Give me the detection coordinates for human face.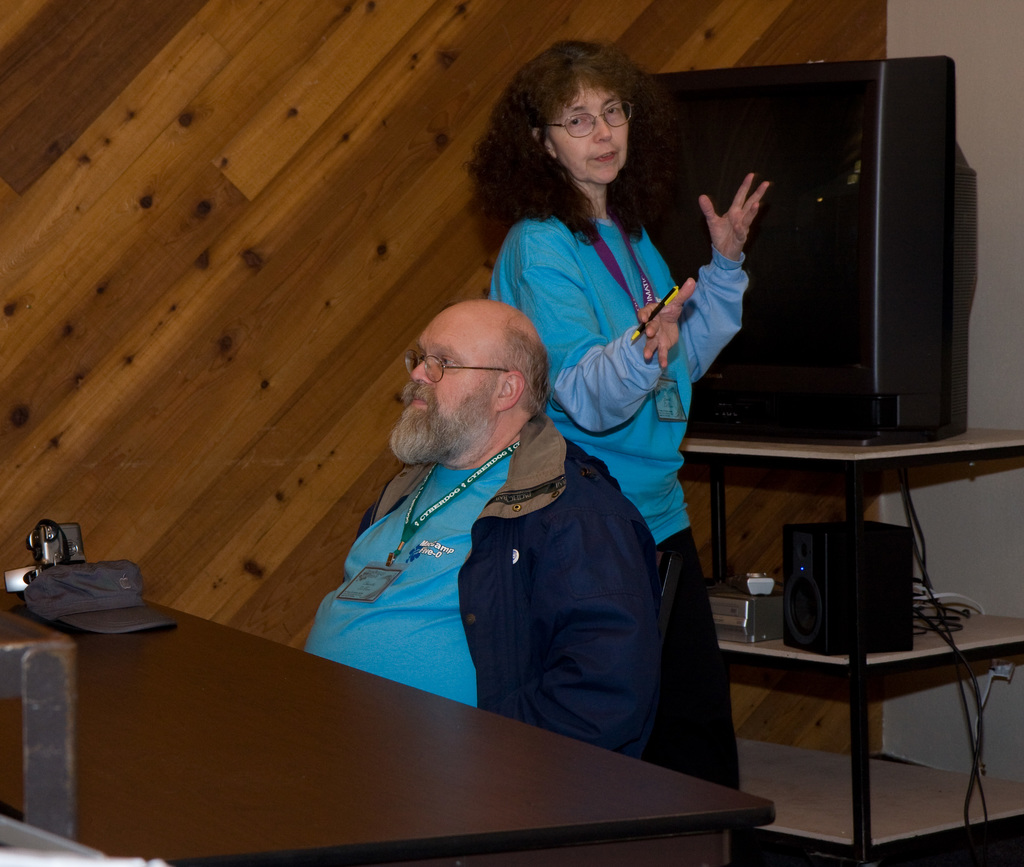
(x1=387, y1=300, x2=504, y2=466).
